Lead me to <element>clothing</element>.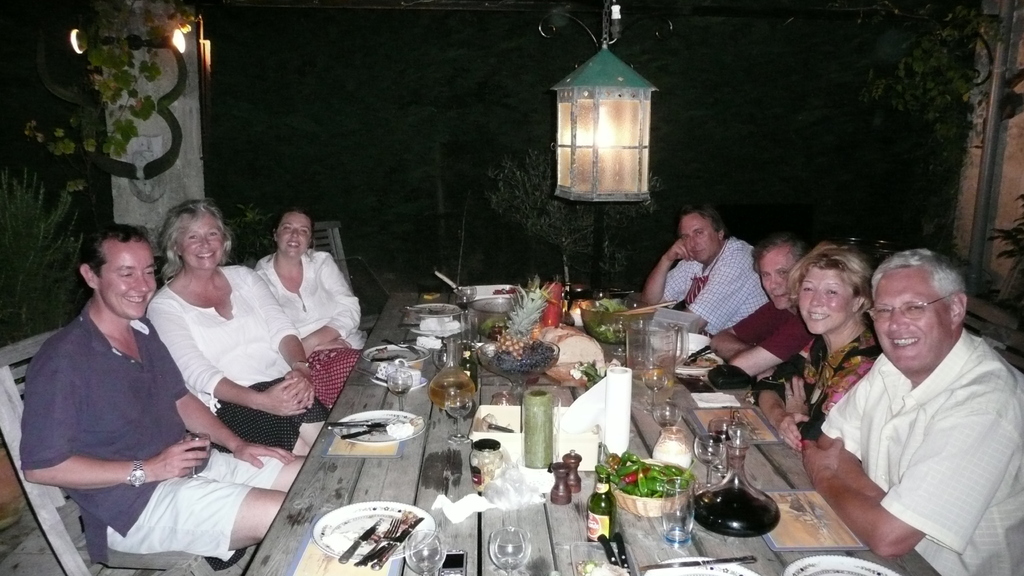
Lead to (145,263,328,451).
